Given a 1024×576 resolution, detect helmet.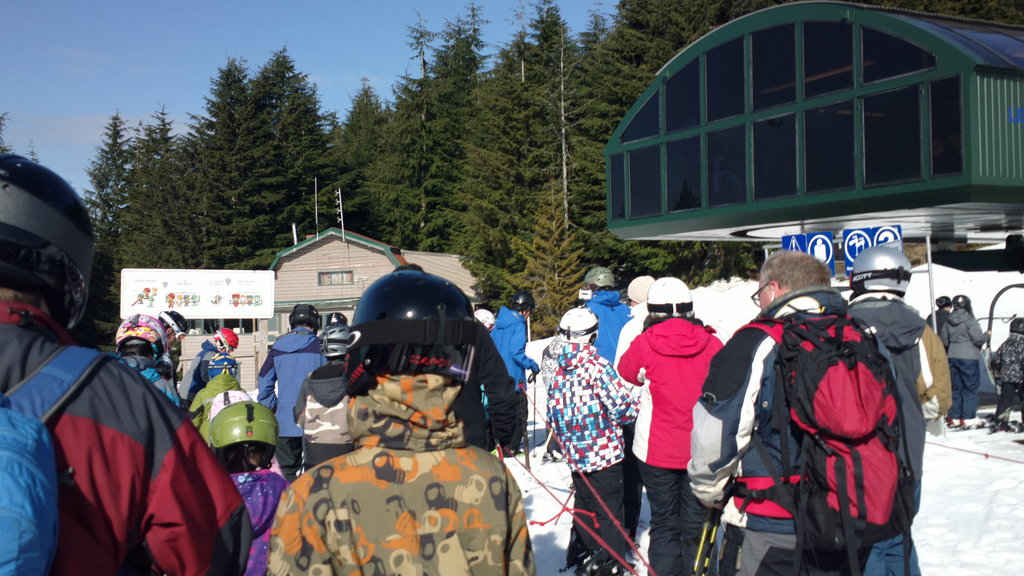
bbox(502, 288, 534, 323).
